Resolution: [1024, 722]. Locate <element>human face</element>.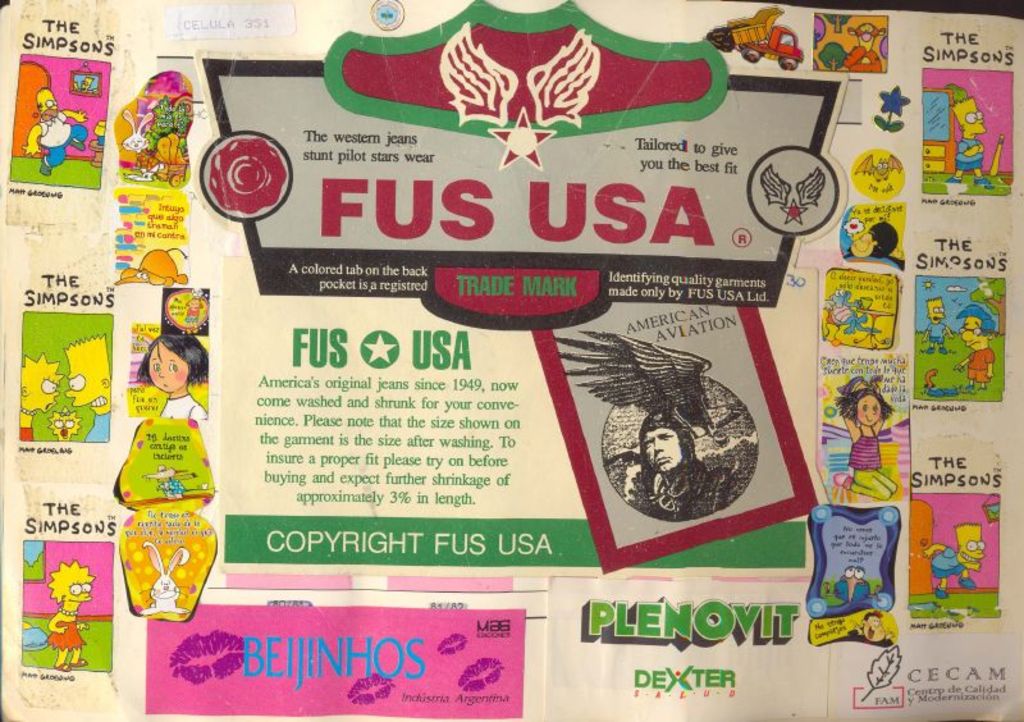
<box>64,346,108,413</box>.
